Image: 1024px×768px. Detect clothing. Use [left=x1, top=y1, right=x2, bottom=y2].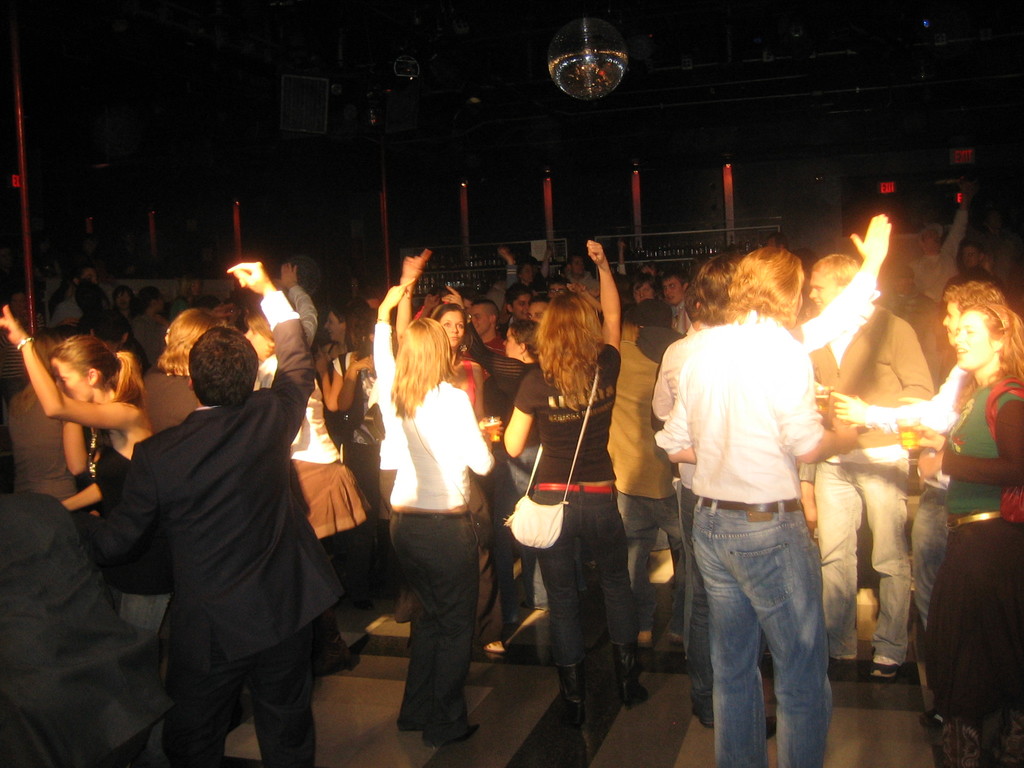
[left=82, top=424, right=133, bottom=511].
